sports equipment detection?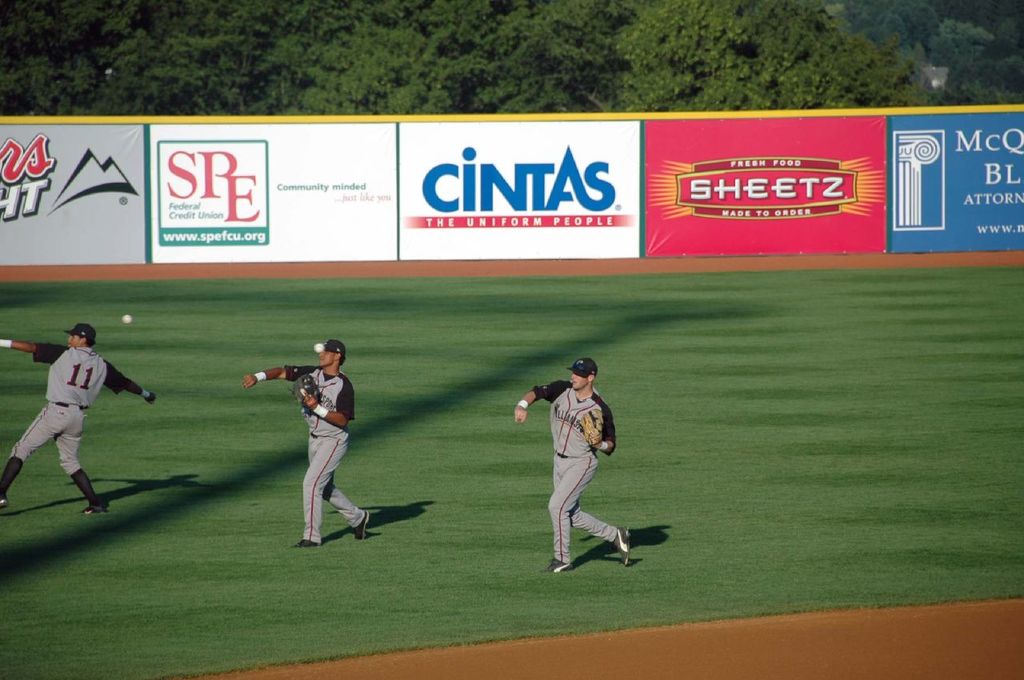
(left=574, top=412, right=605, bottom=447)
